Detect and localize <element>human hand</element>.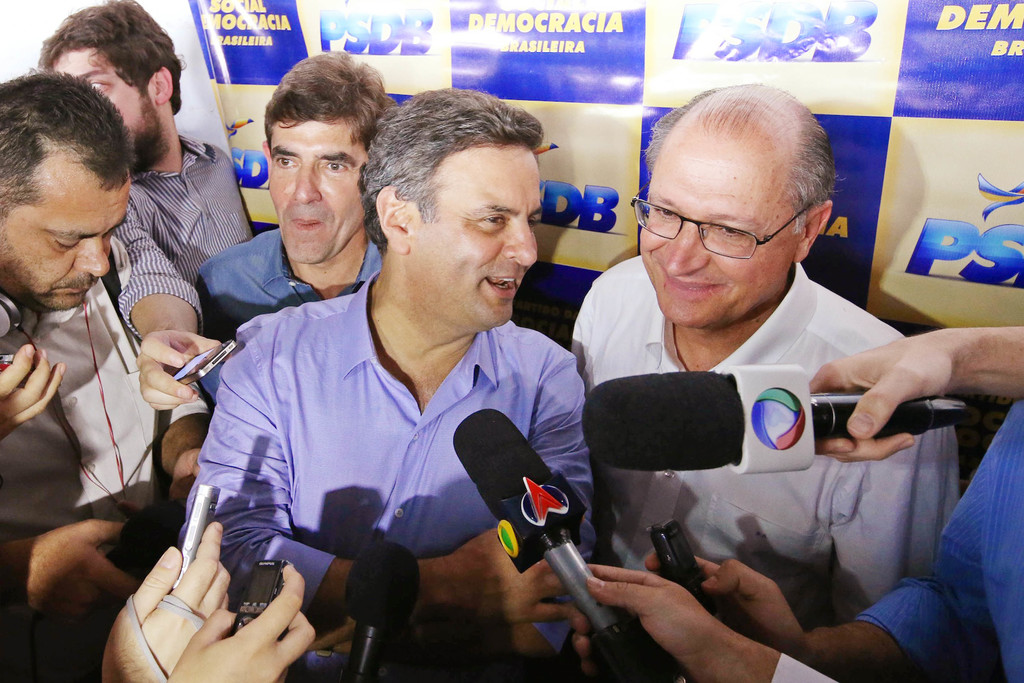
Localized at (451,522,574,625).
